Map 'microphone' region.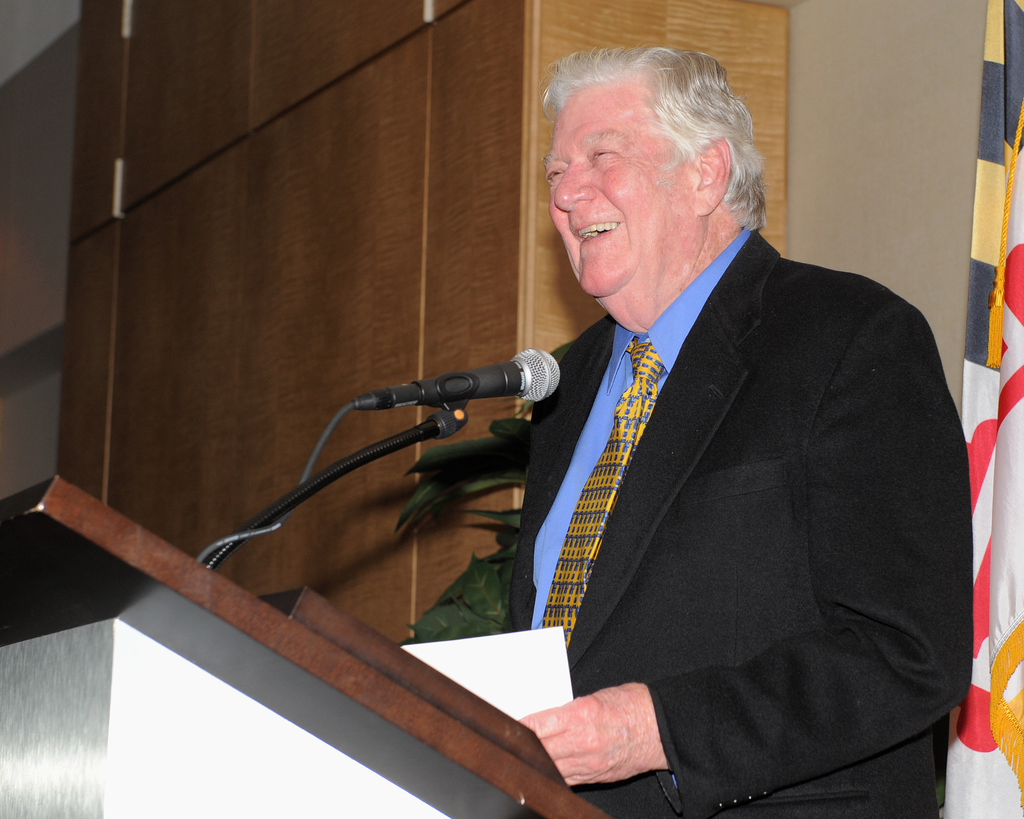
Mapped to {"left": 356, "top": 347, "right": 558, "bottom": 409}.
